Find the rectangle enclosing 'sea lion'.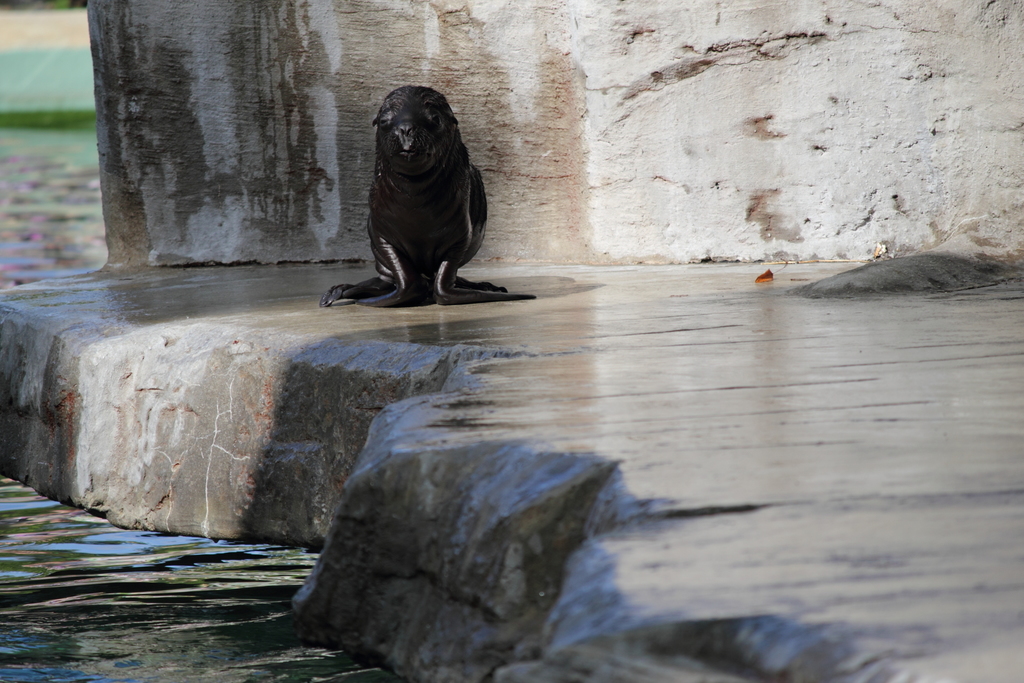
{"left": 319, "top": 84, "right": 538, "bottom": 309}.
